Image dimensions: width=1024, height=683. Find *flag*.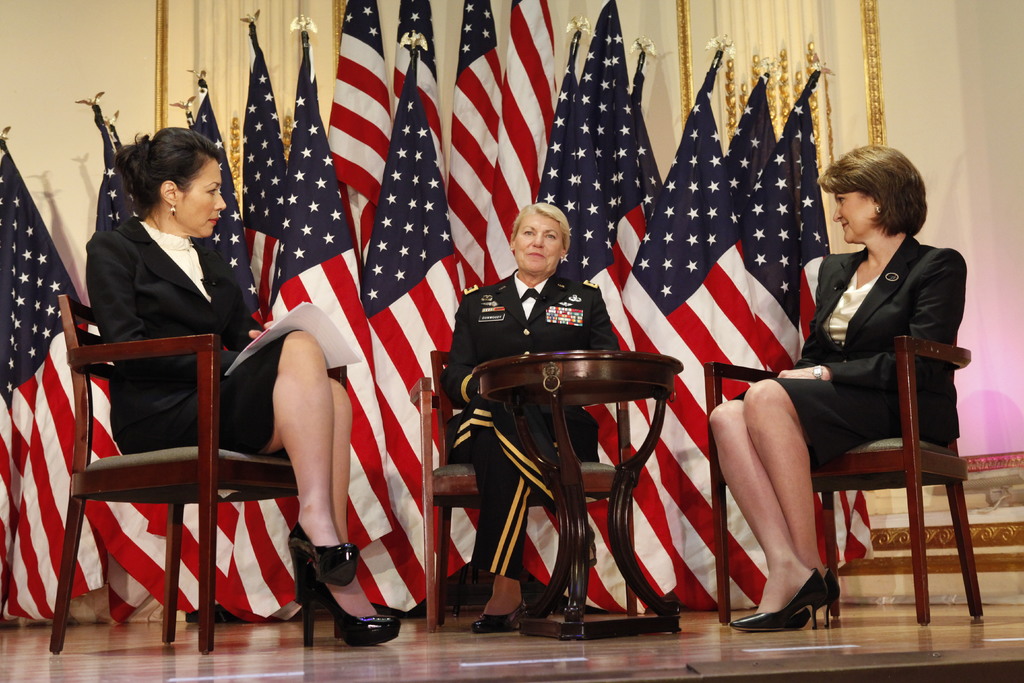
detection(0, 143, 93, 625).
